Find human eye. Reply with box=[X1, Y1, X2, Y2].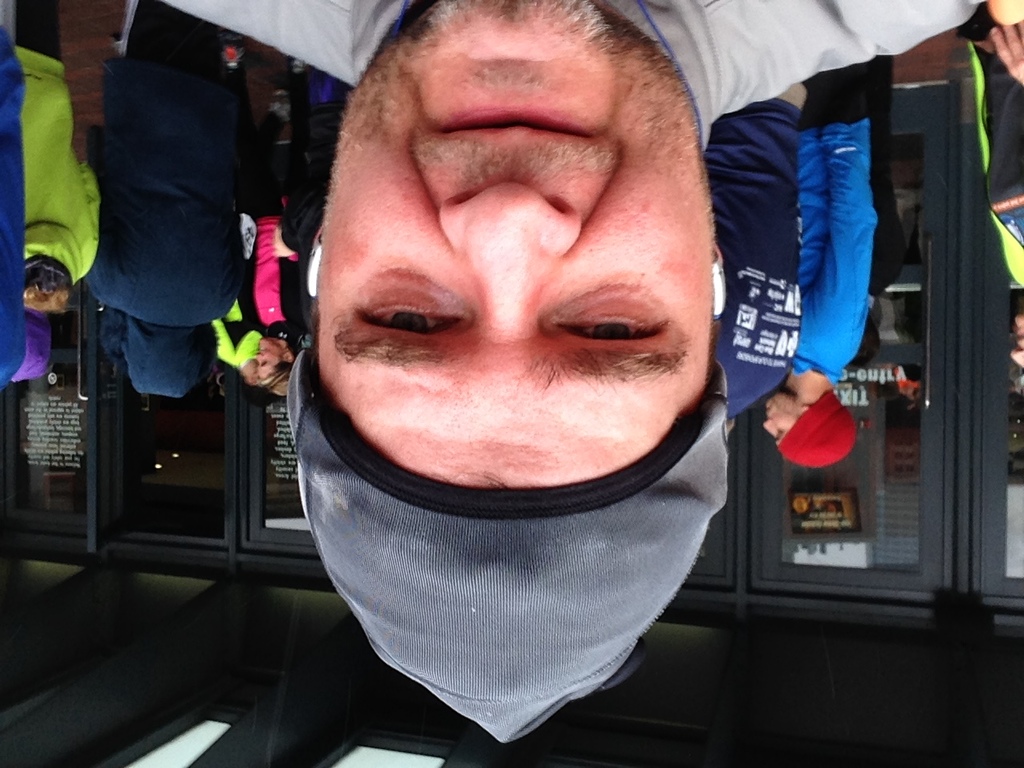
box=[551, 303, 663, 350].
